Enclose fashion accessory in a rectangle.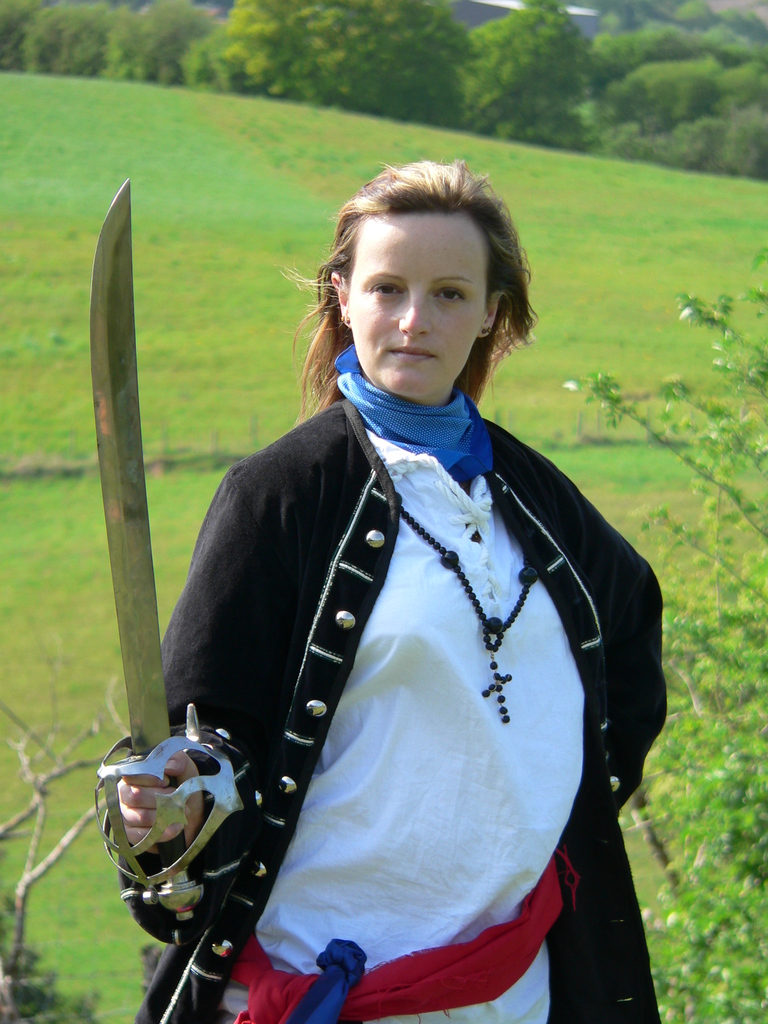
bbox=(336, 342, 495, 488).
